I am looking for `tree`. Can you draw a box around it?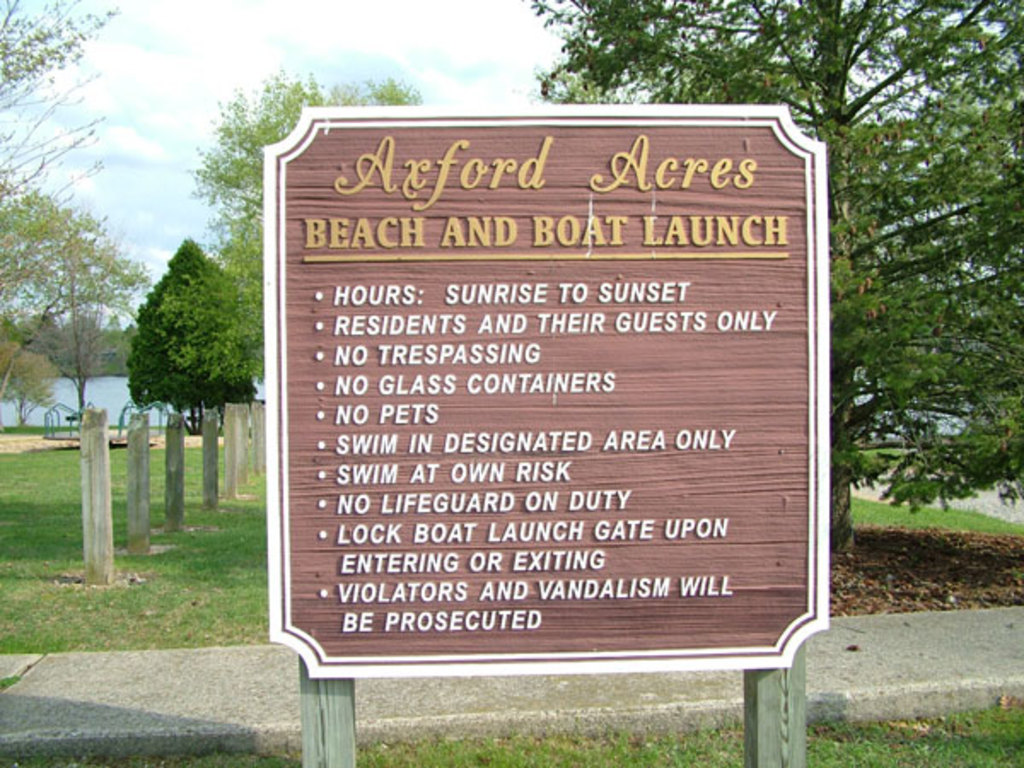
Sure, the bounding box is box(128, 239, 273, 437).
